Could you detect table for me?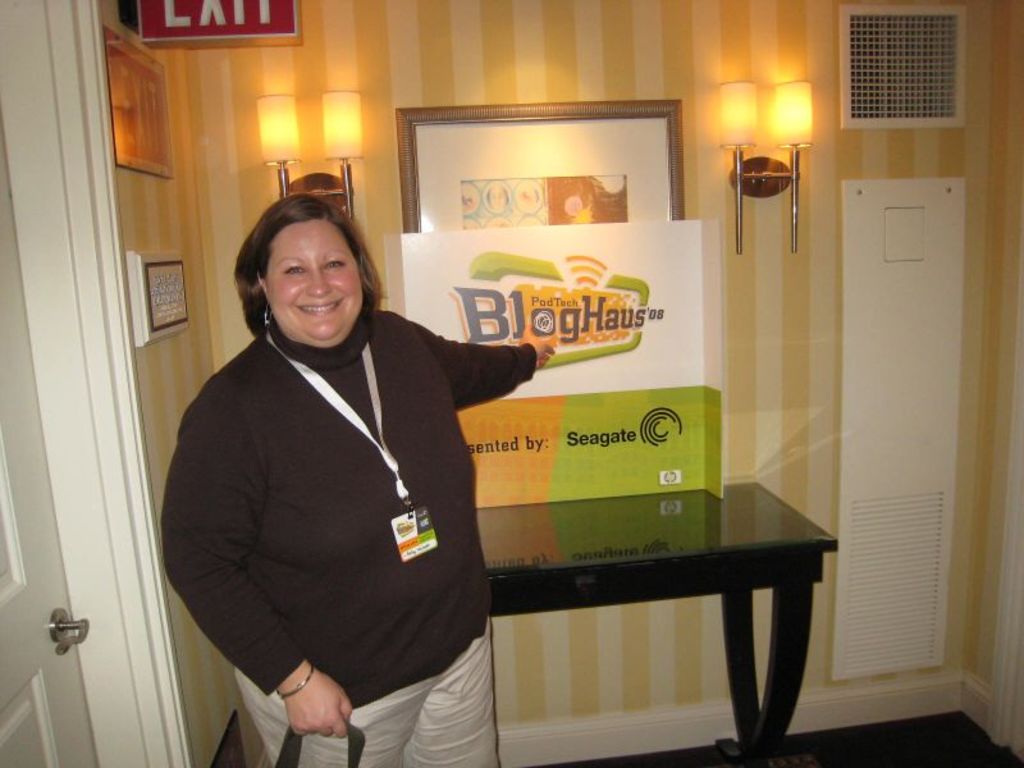
Detection result: (467,495,855,751).
